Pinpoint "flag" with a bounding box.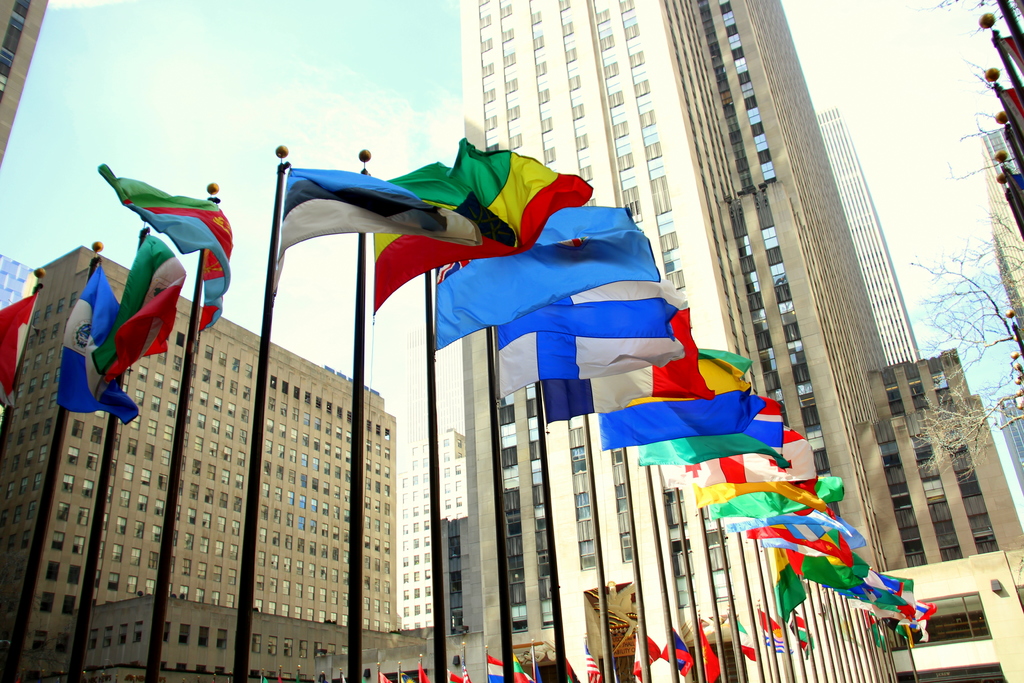
box(697, 619, 730, 682).
